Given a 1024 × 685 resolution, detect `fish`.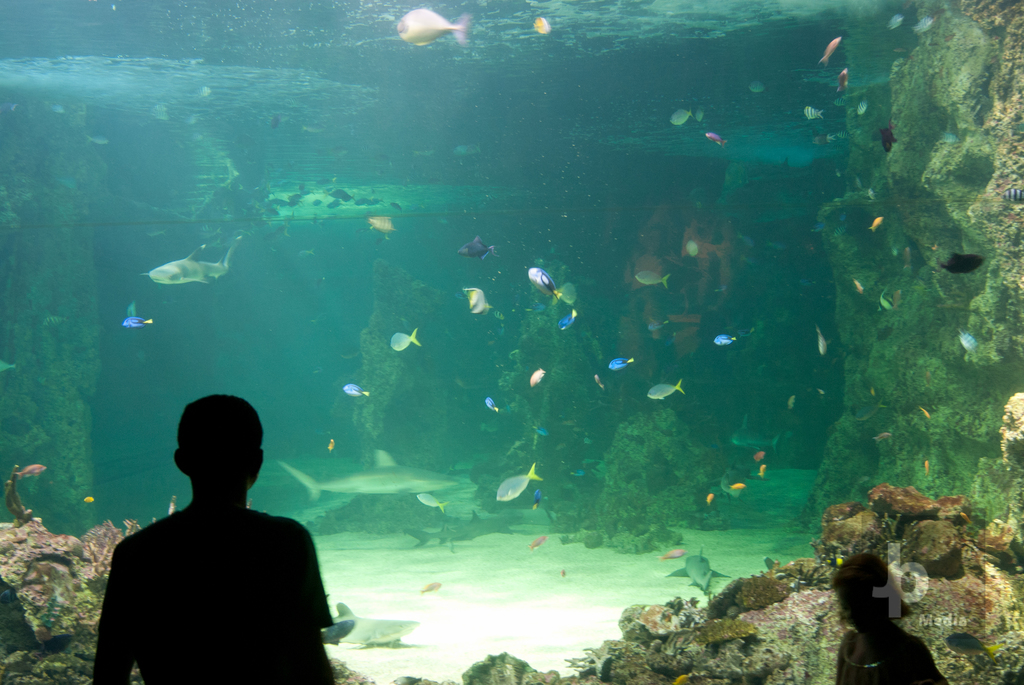
x1=527 y1=530 x2=545 y2=552.
